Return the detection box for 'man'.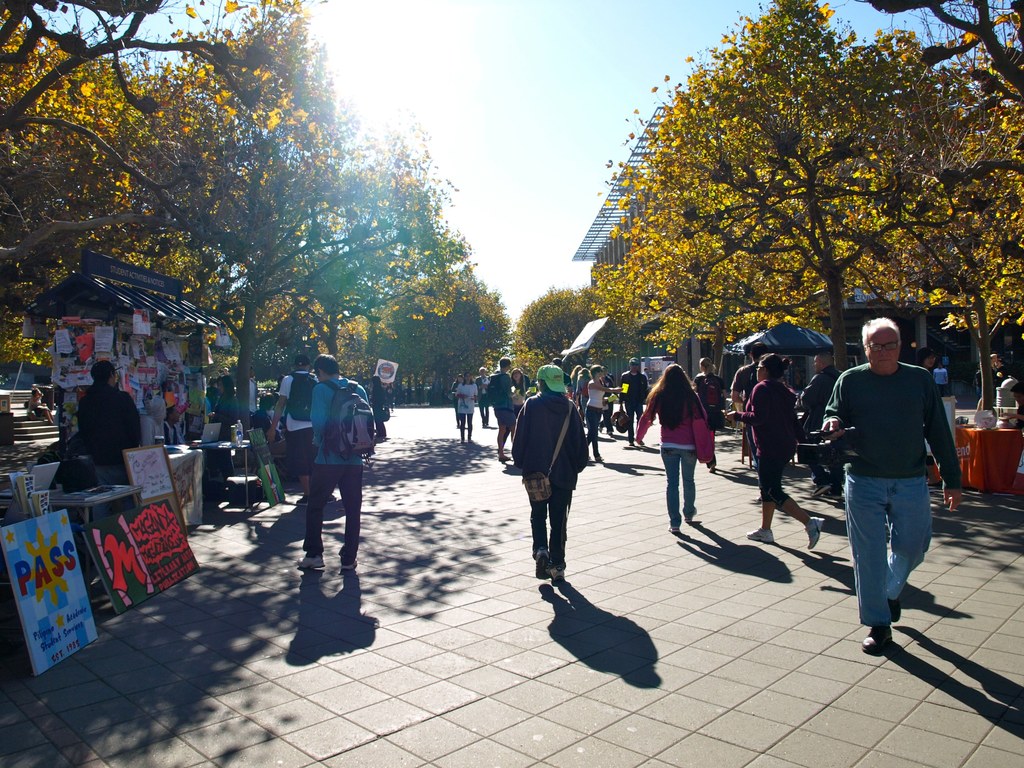
[left=486, top=353, right=518, bottom=461].
